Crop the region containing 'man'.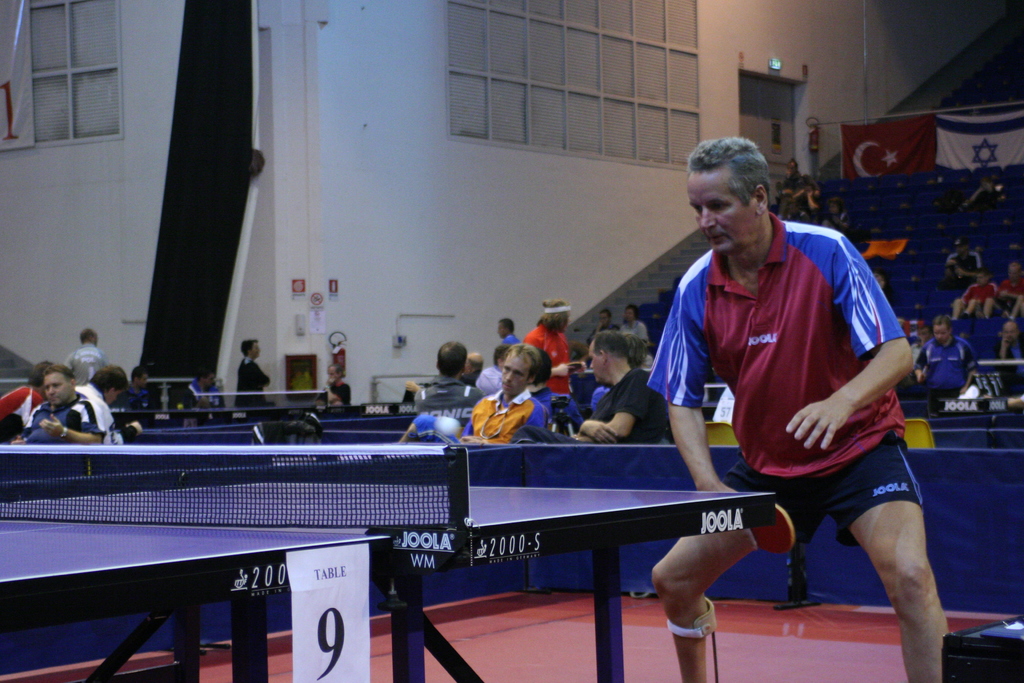
Crop region: region(624, 307, 649, 352).
